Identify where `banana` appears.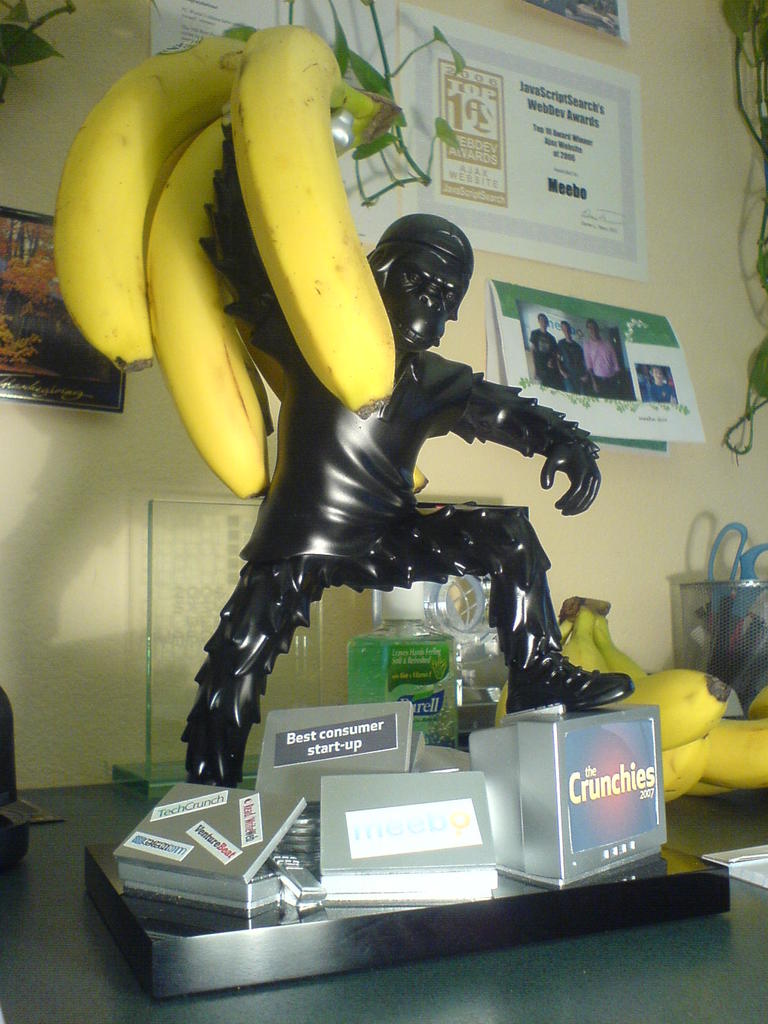
Appears at <region>152, 116, 267, 499</region>.
